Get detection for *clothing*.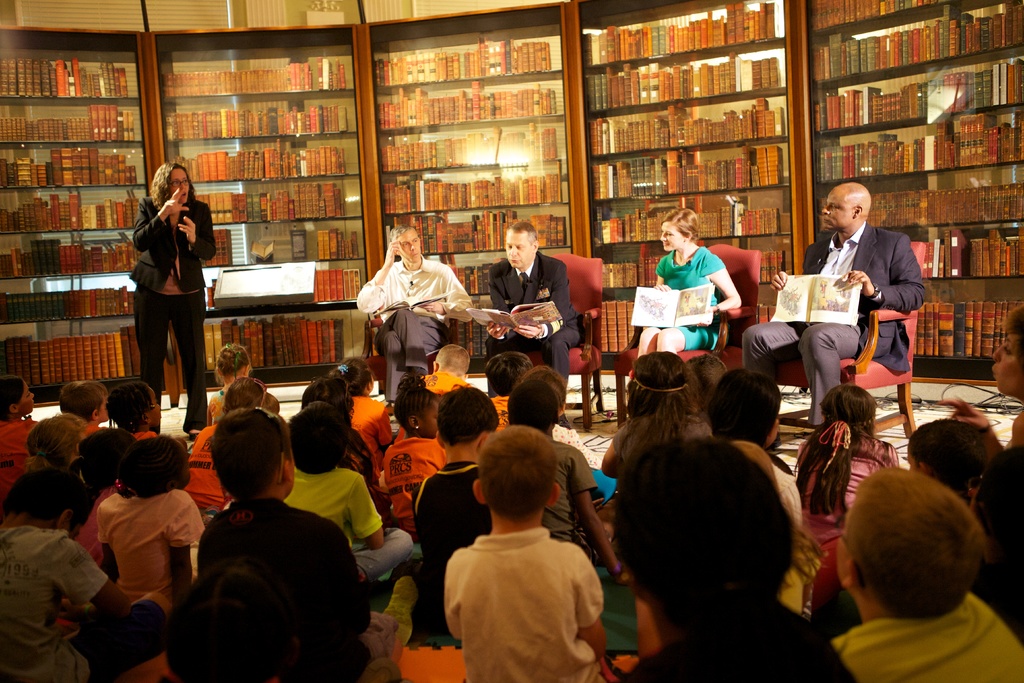
Detection: [90,488,211,614].
